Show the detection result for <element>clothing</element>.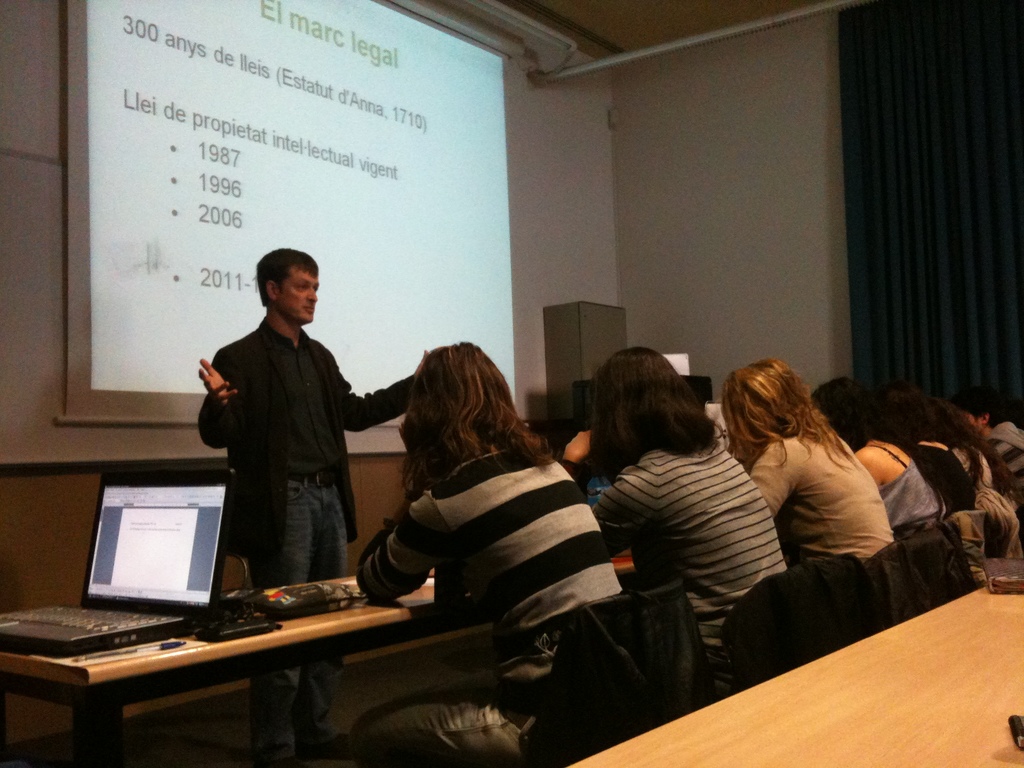
box(356, 438, 622, 767).
